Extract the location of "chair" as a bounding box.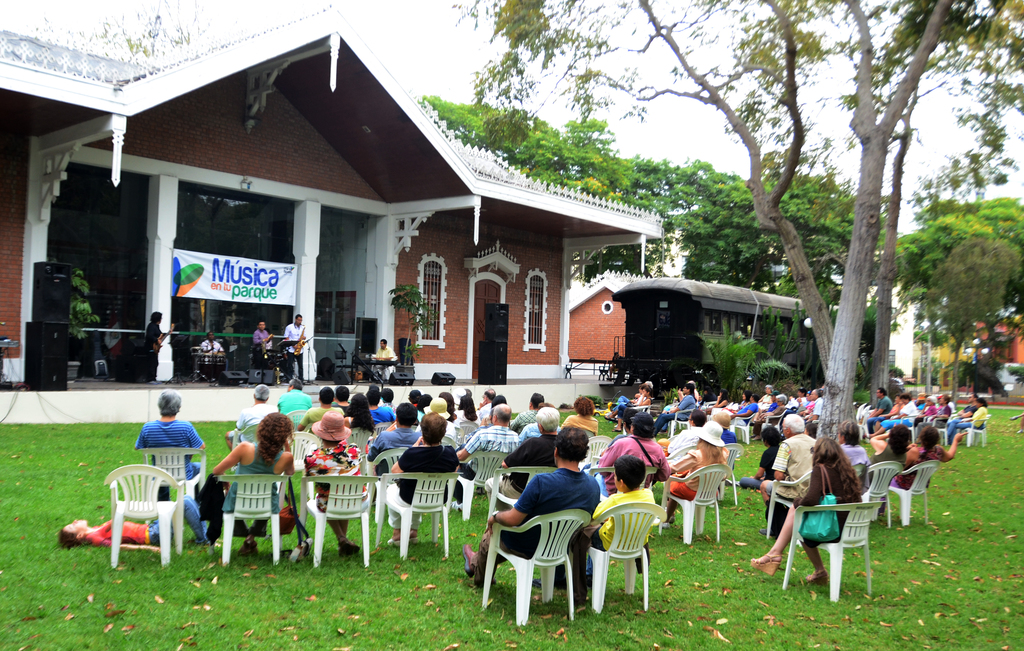
<region>576, 436, 612, 466</region>.
